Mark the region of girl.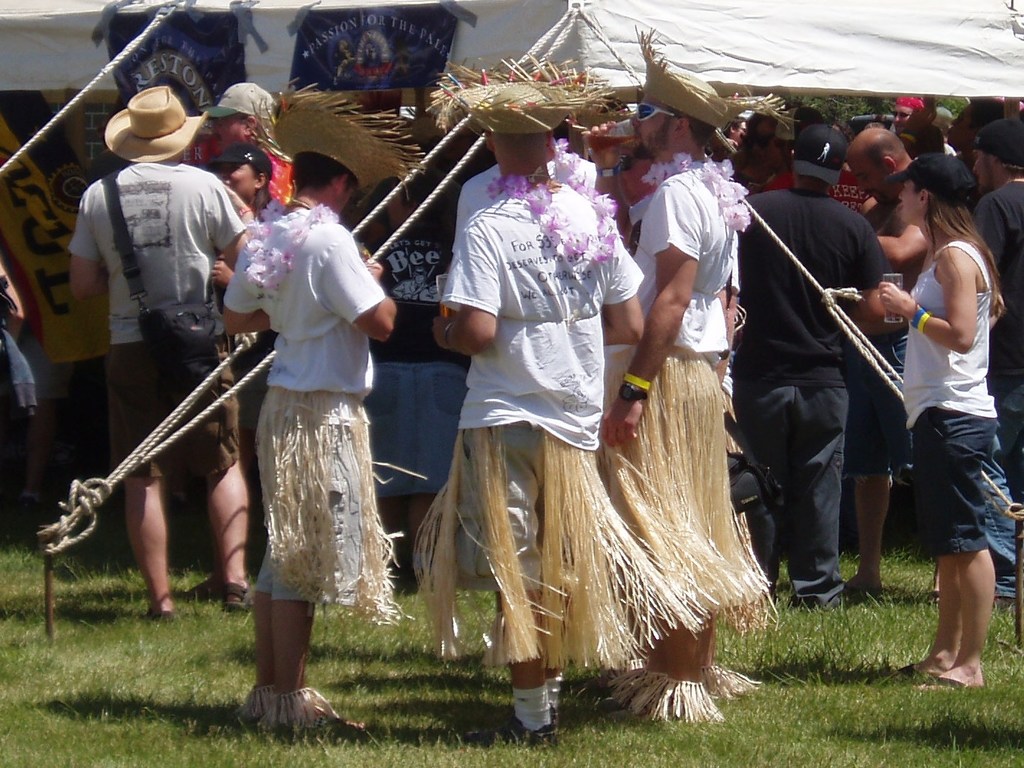
Region: bbox=[876, 154, 1013, 685].
